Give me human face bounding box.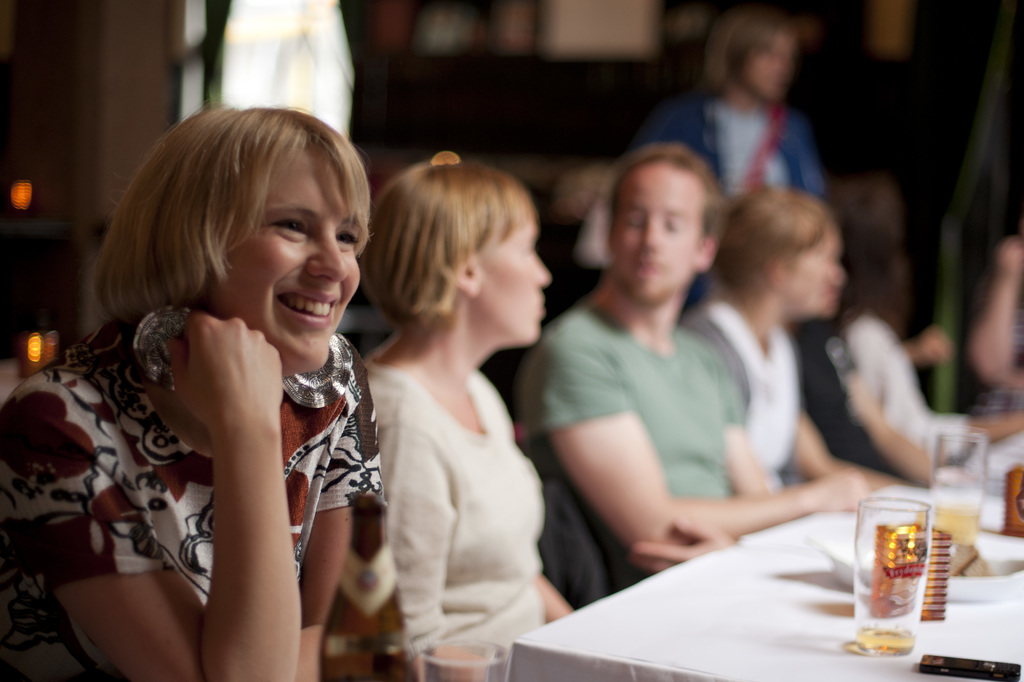
x1=609, y1=156, x2=712, y2=304.
